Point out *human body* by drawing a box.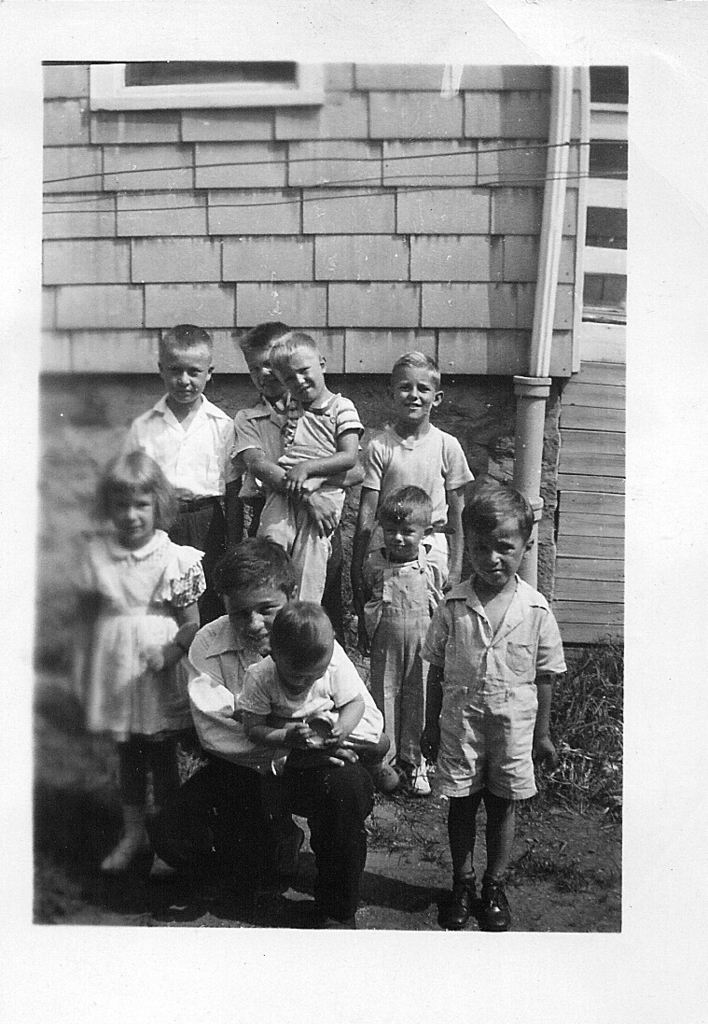
{"left": 232, "top": 318, "right": 368, "bottom": 618}.
